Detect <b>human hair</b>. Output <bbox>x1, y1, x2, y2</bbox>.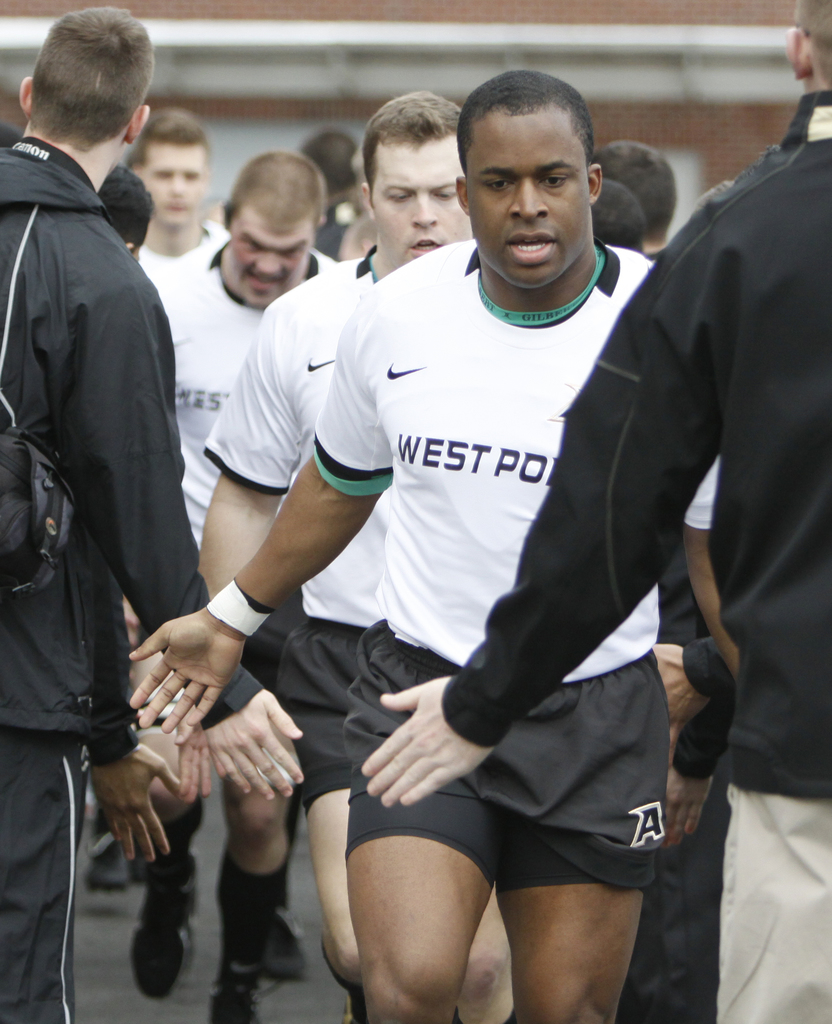
<bbox>599, 145, 676, 244</bbox>.
